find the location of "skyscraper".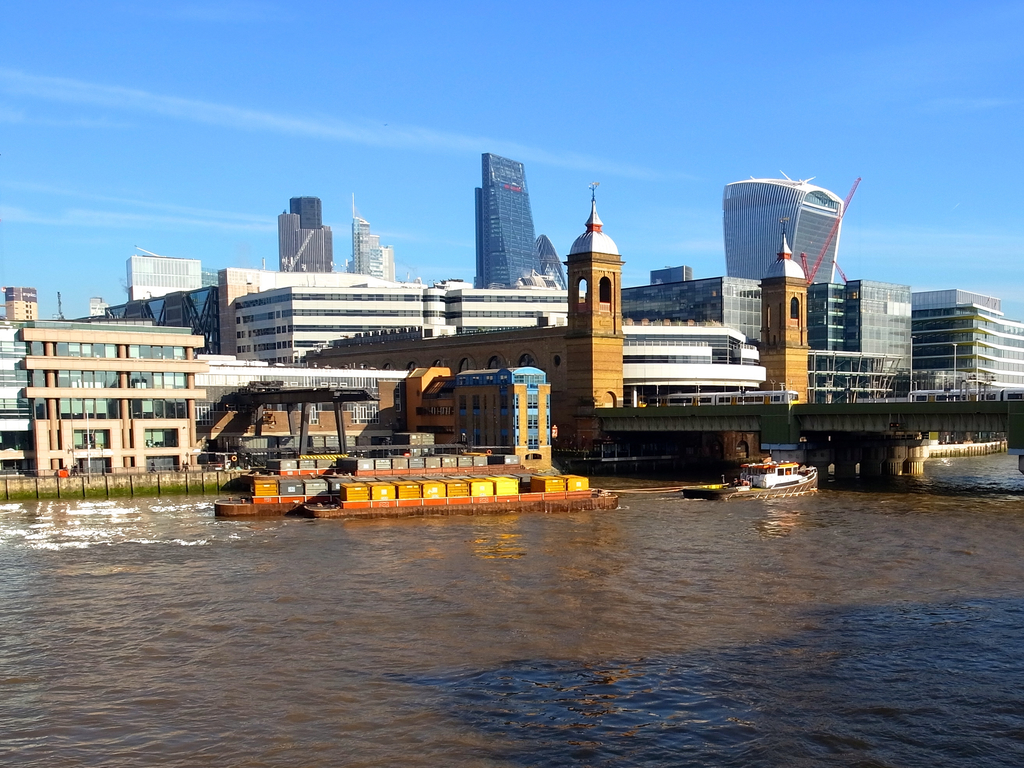
Location: Rect(528, 231, 568, 297).
